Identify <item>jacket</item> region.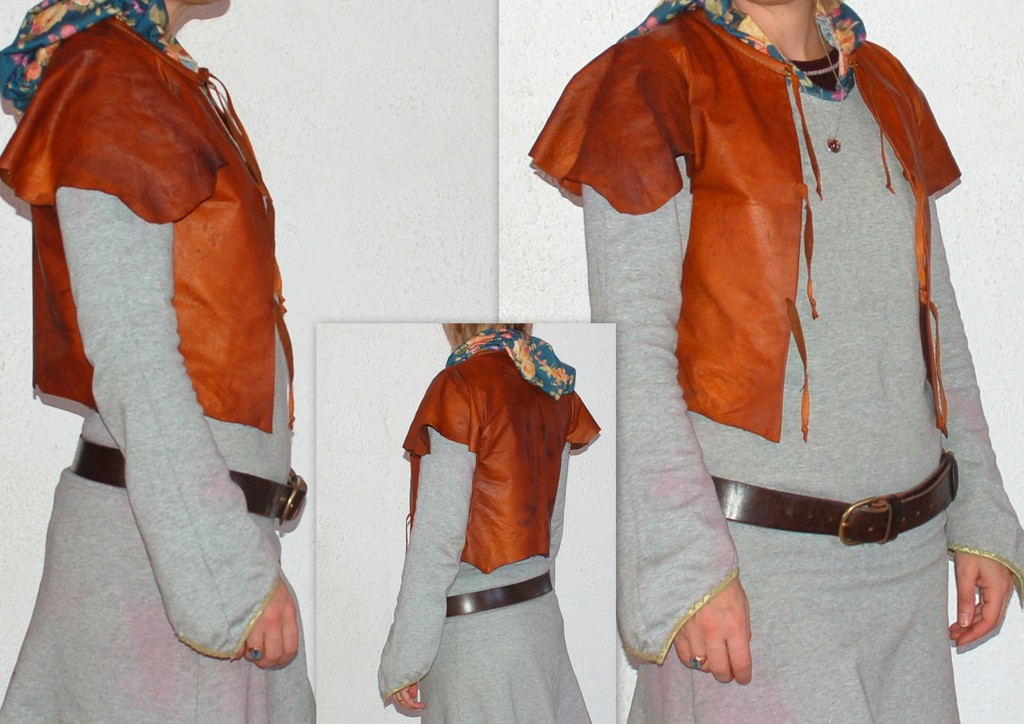
Region: <box>529,4,960,435</box>.
